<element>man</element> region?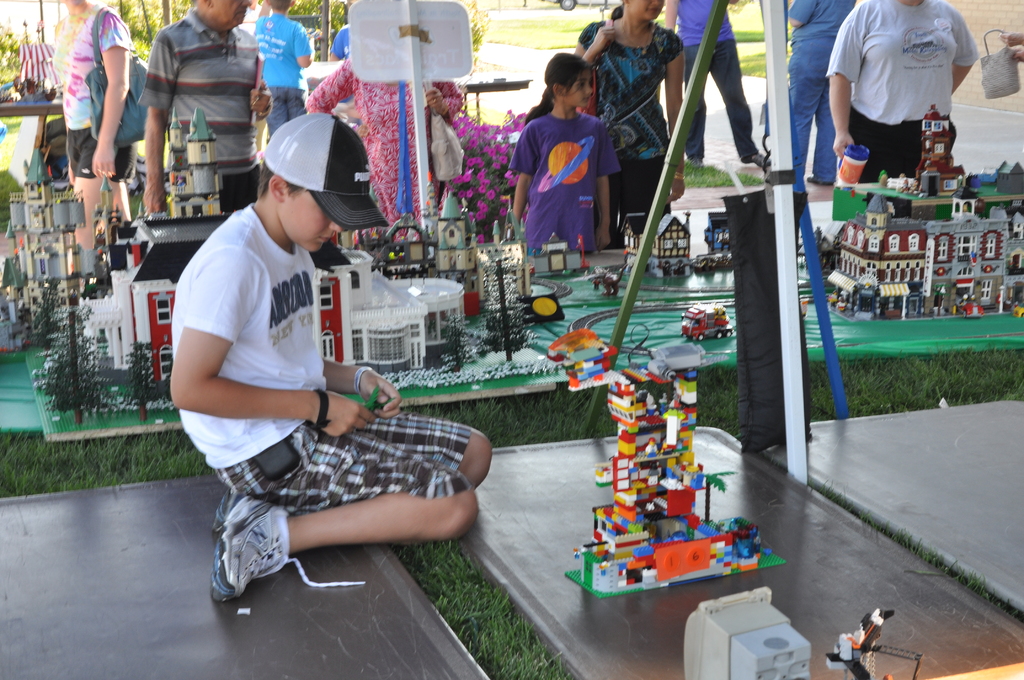
166, 108, 459, 624
